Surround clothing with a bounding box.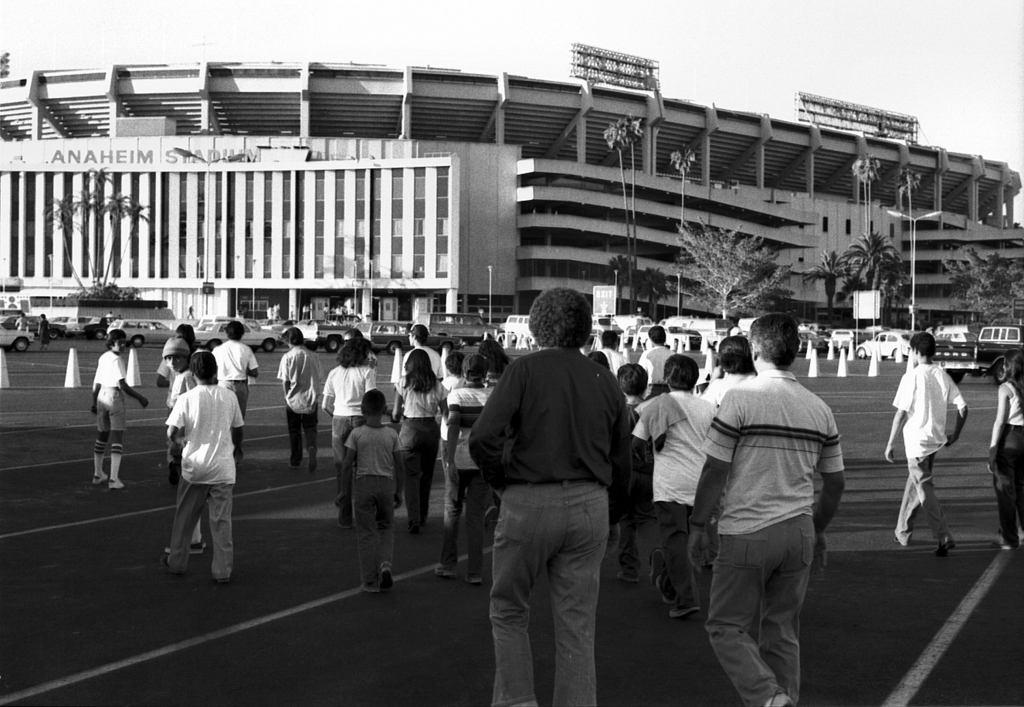
<box>641,345,669,380</box>.
